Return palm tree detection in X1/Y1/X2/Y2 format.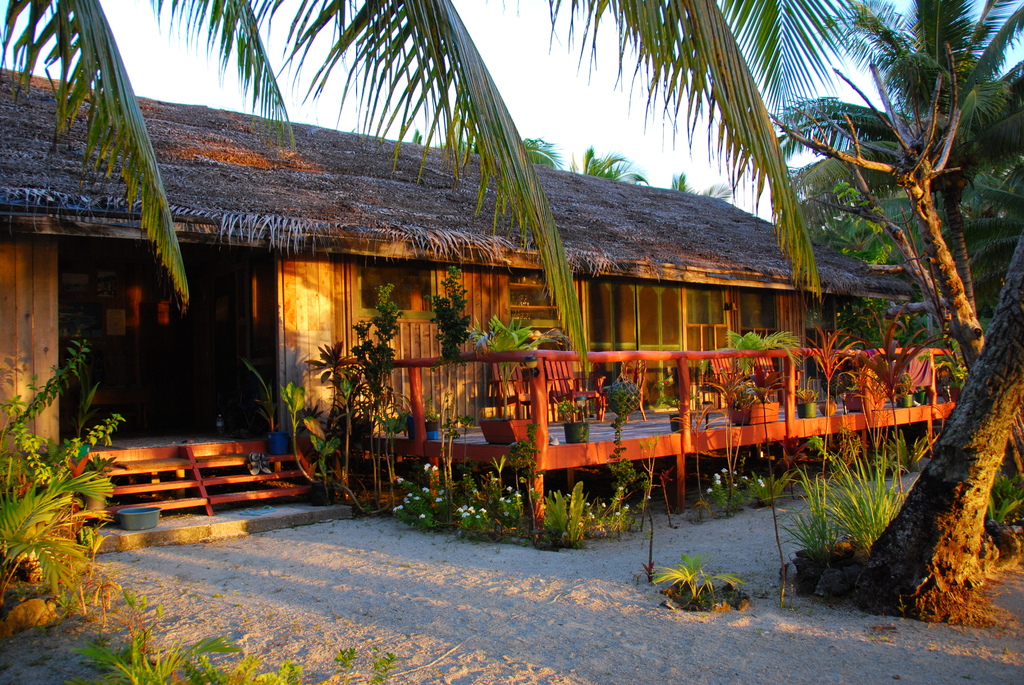
0/0/875/395.
